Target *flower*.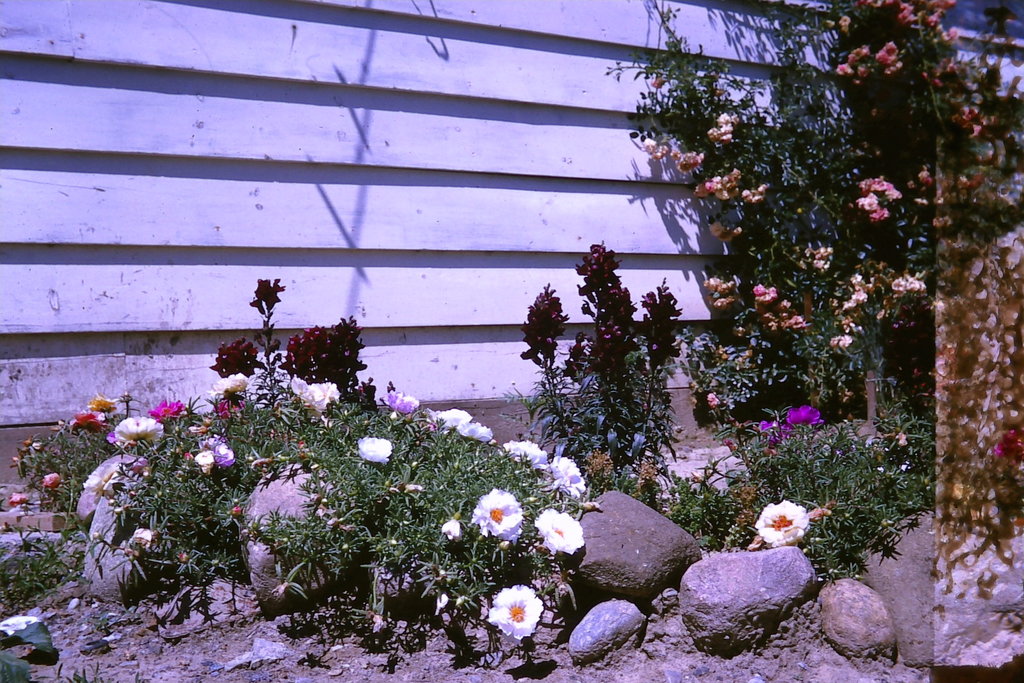
Target region: (x1=754, y1=421, x2=792, y2=443).
